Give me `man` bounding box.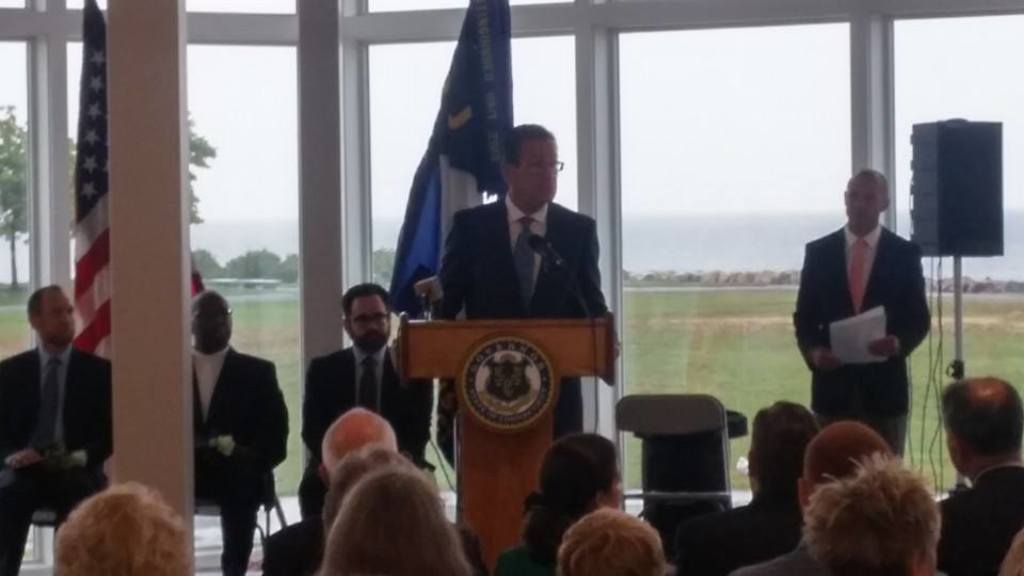
(left=405, top=123, right=620, bottom=322).
